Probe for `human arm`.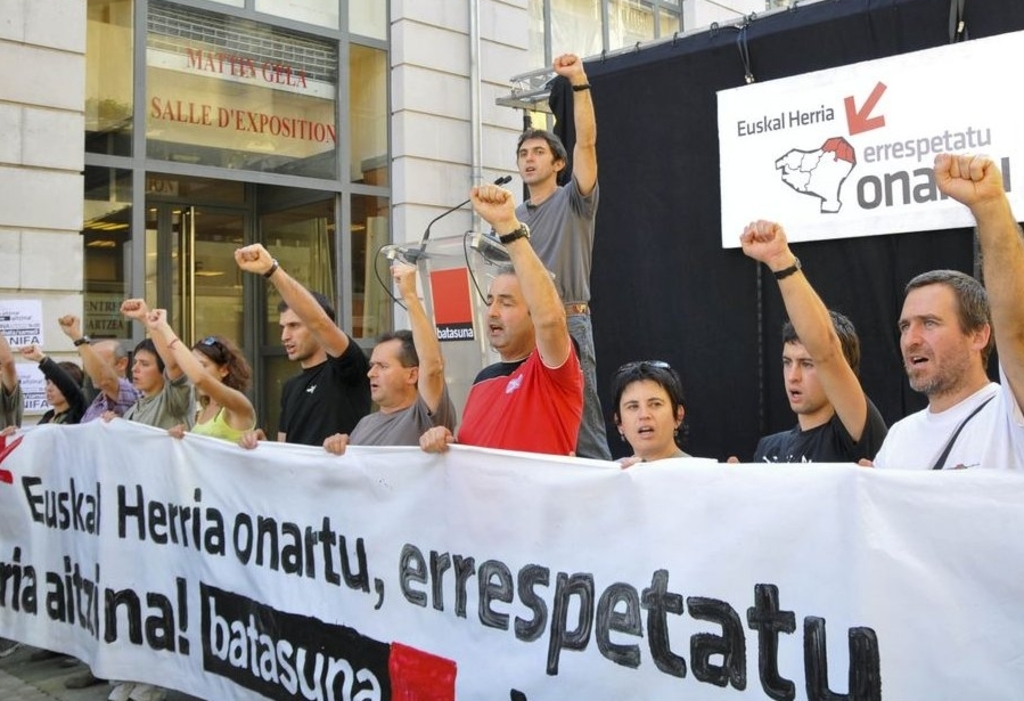
Probe result: bbox=(55, 307, 125, 404).
